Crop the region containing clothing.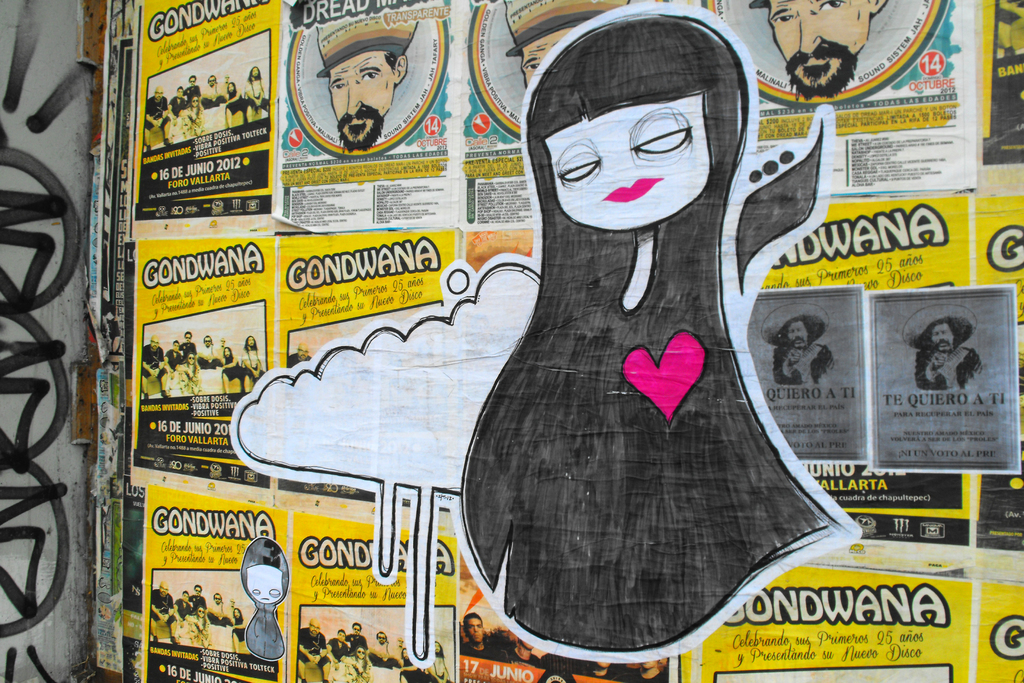
Crop region: (x1=196, y1=342, x2=221, y2=368).
